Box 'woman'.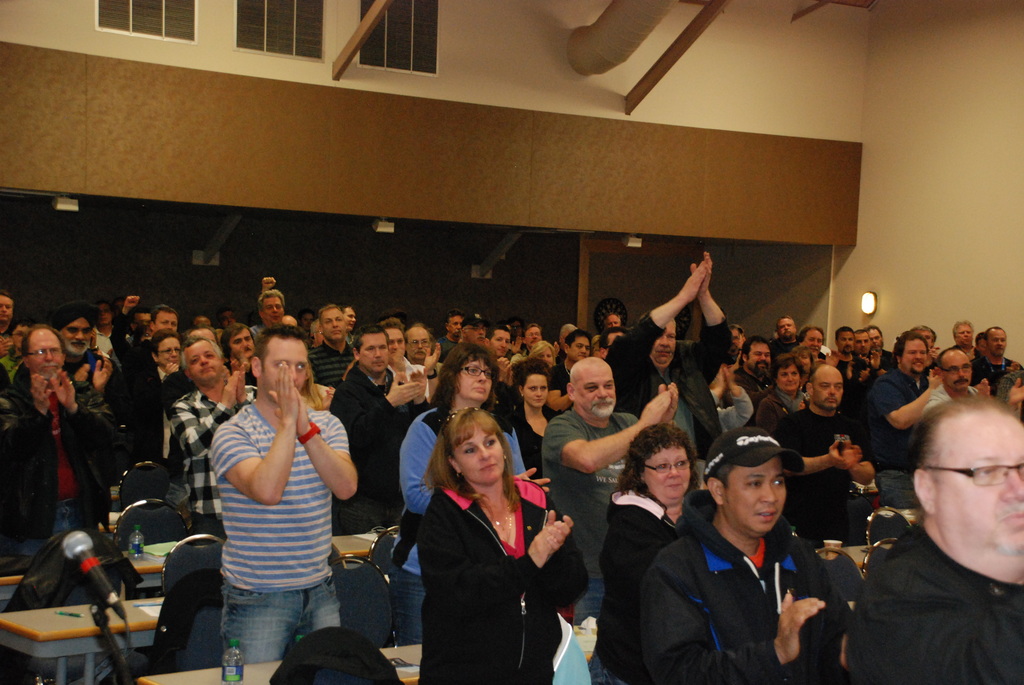
(x1=602, y1=422, x2=701, y2=684).
